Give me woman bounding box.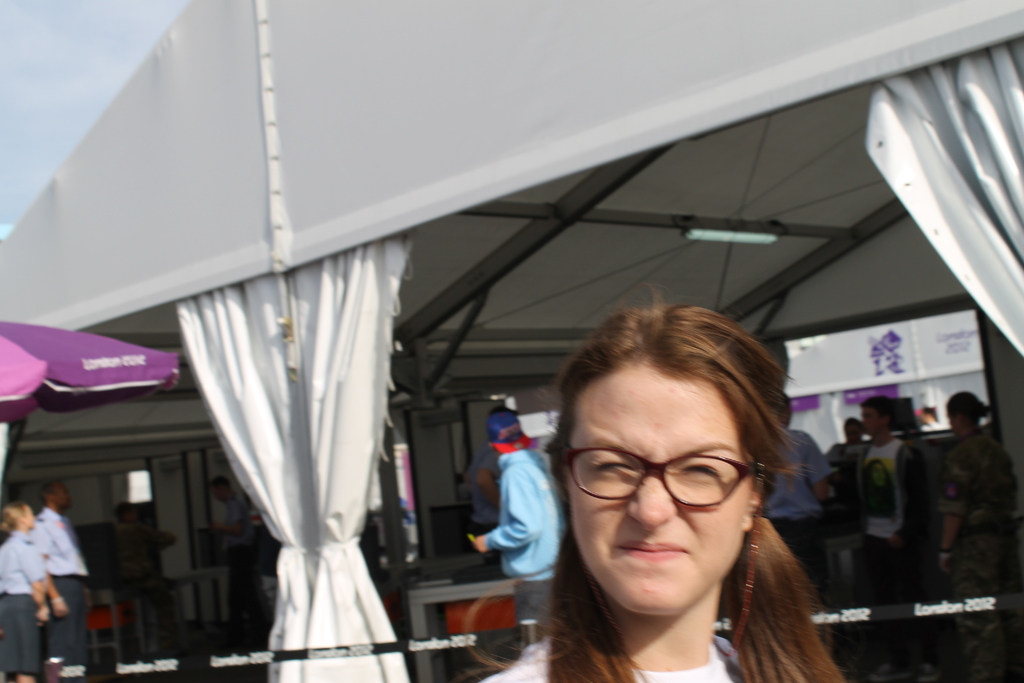
bbox=(505, 314, 881, 682).
